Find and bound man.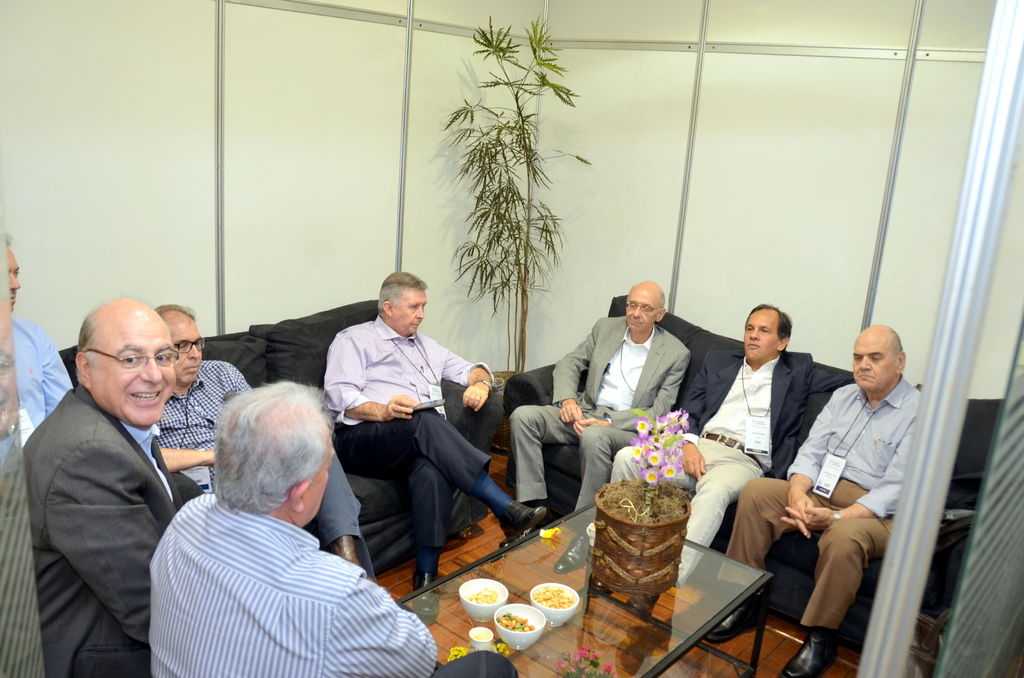
Bound: bbox(0, 230, 75, 516).
